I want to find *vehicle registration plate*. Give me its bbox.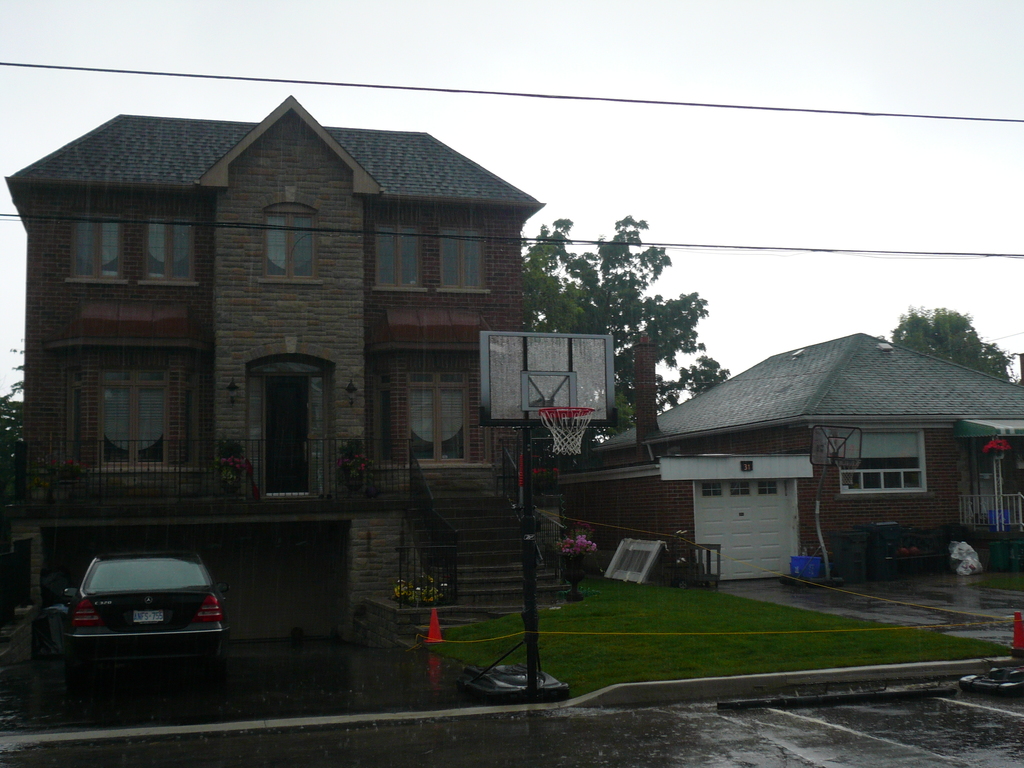
bbox=[133, 610, 163, 621].
